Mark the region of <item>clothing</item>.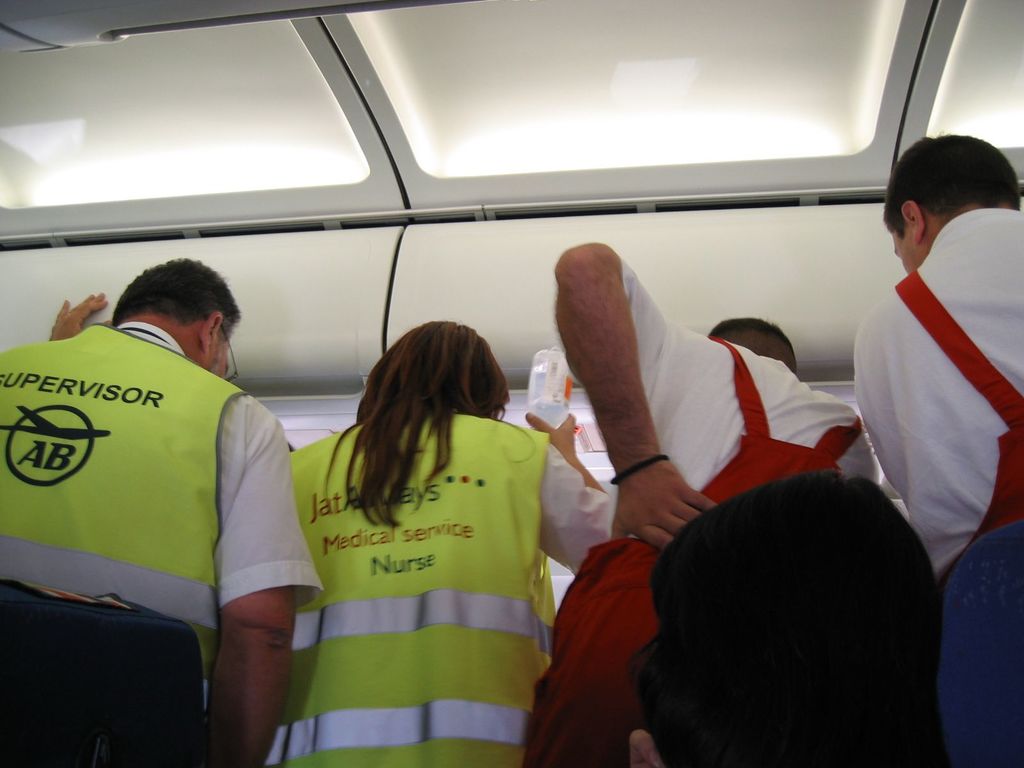
Region: rect(518, 229, 894, 766).
